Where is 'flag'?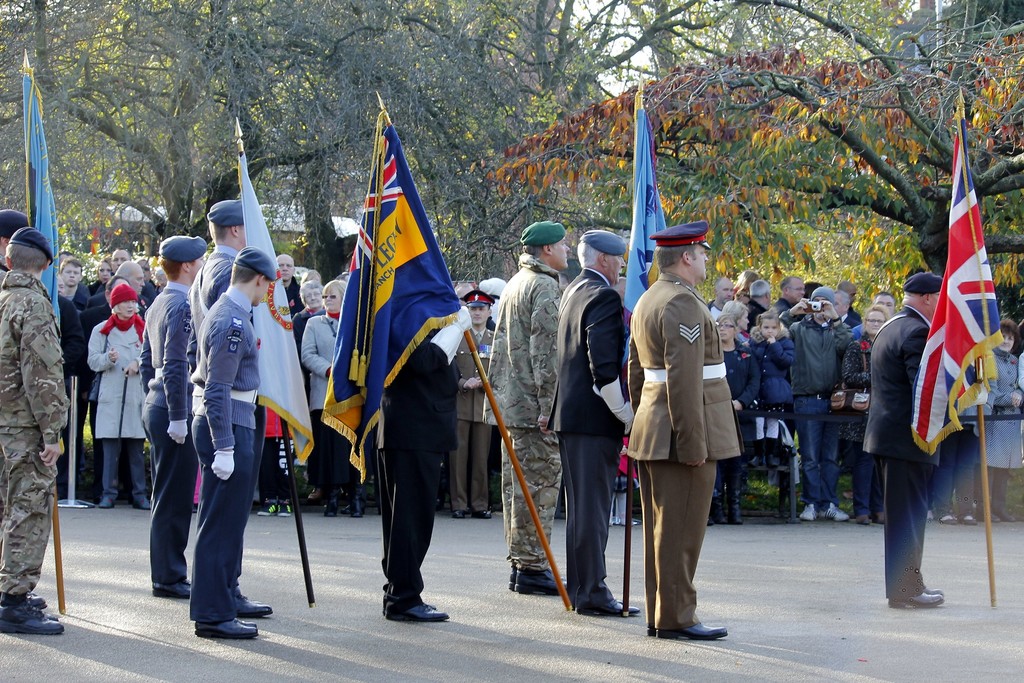
pyautogui.locateOnScreen(620, 101, 673, 486).
